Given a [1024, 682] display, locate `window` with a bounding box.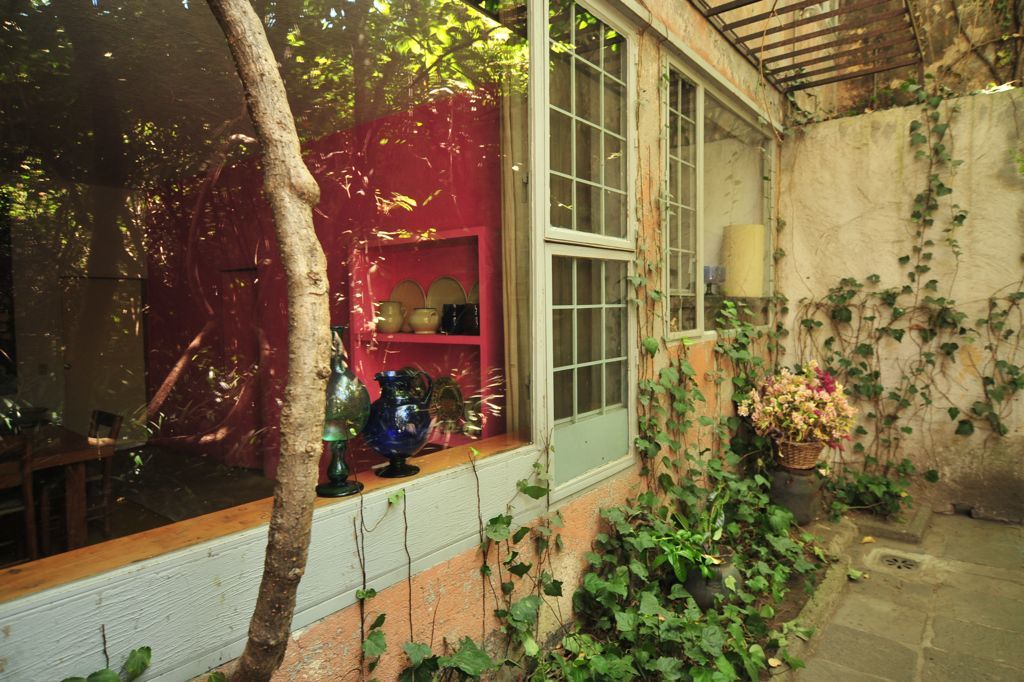
Located: (x1=517, y1=0, x2=726, y2=489).
